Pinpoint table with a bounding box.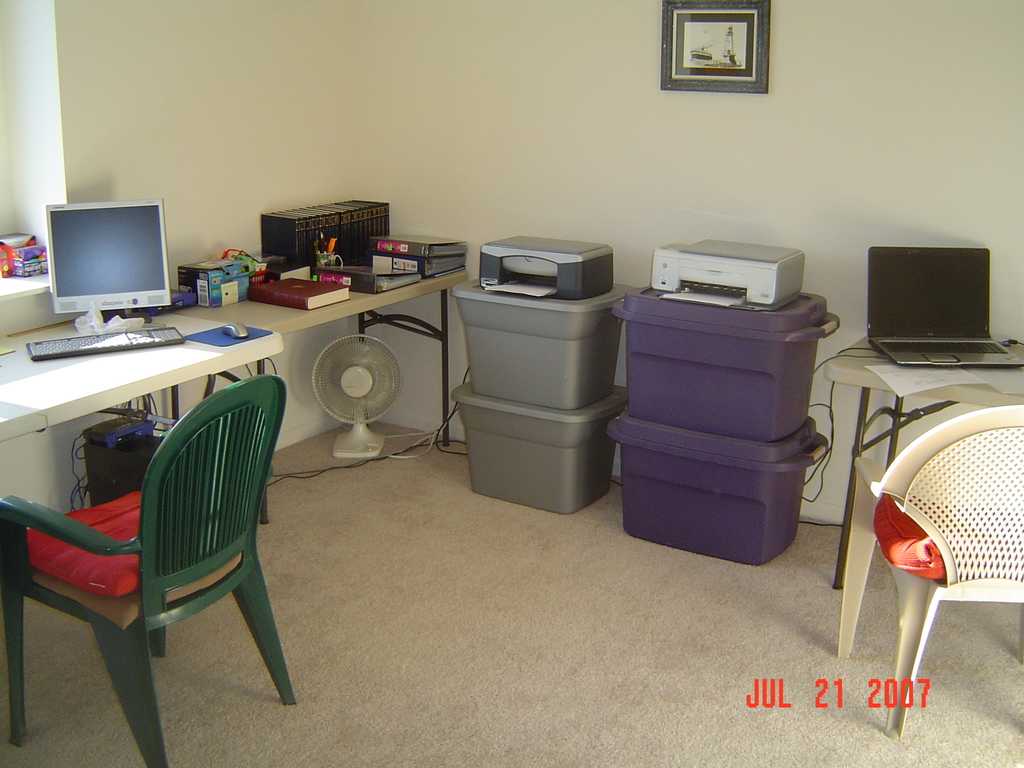
828 333 1023 588.
